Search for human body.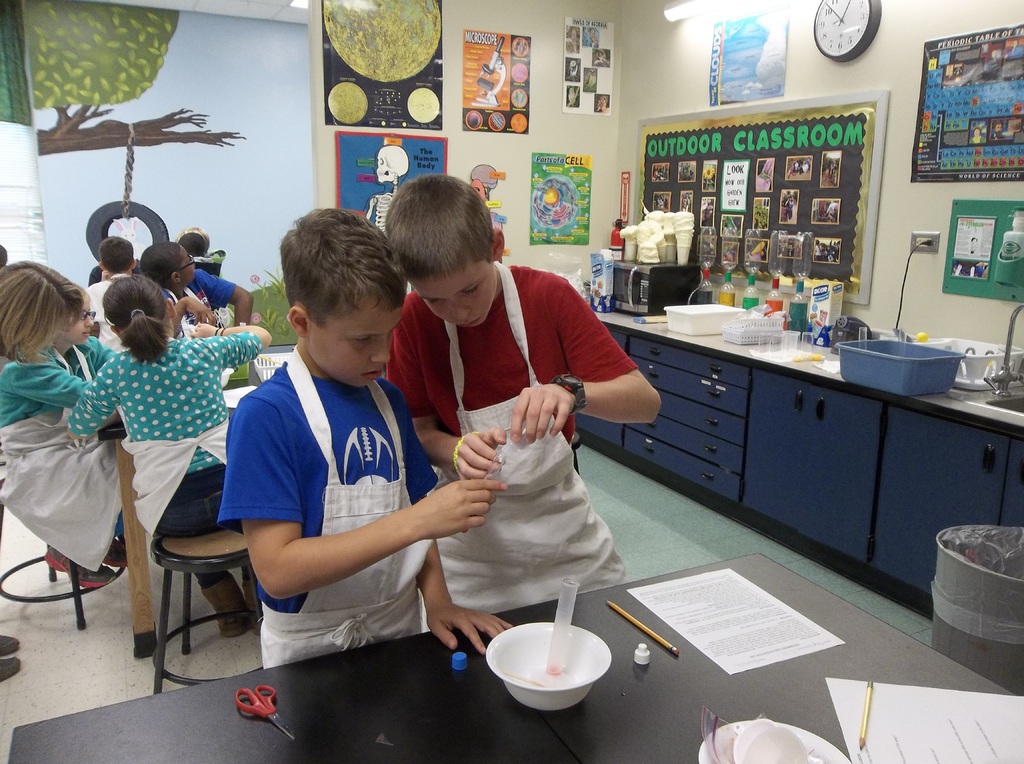
Found at bbox(159, 270, 257, 341).
